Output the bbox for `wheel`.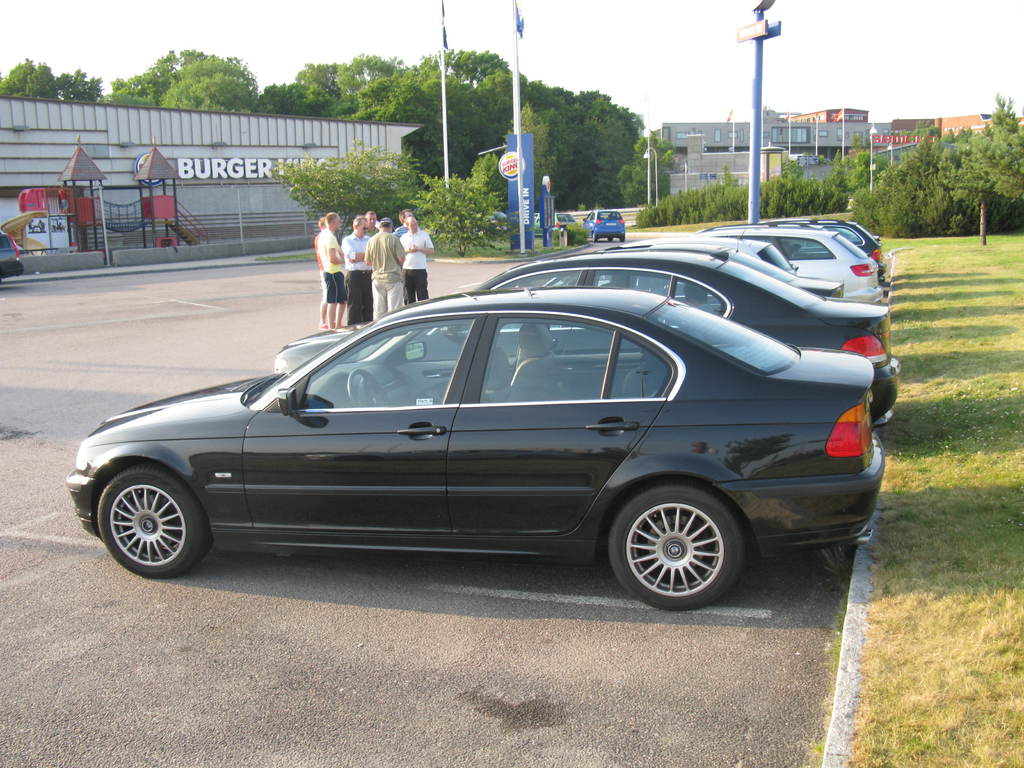
BBox(607, 234, 614, 241).
